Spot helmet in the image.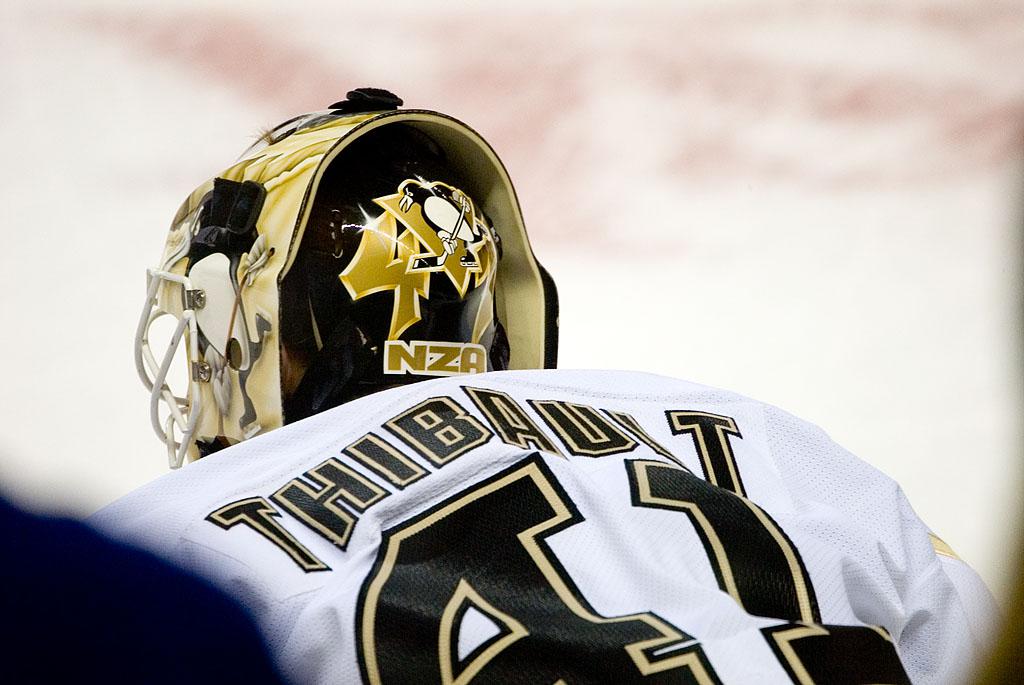
helmet found at [left=126, top=114, right=540, bottom=462].
